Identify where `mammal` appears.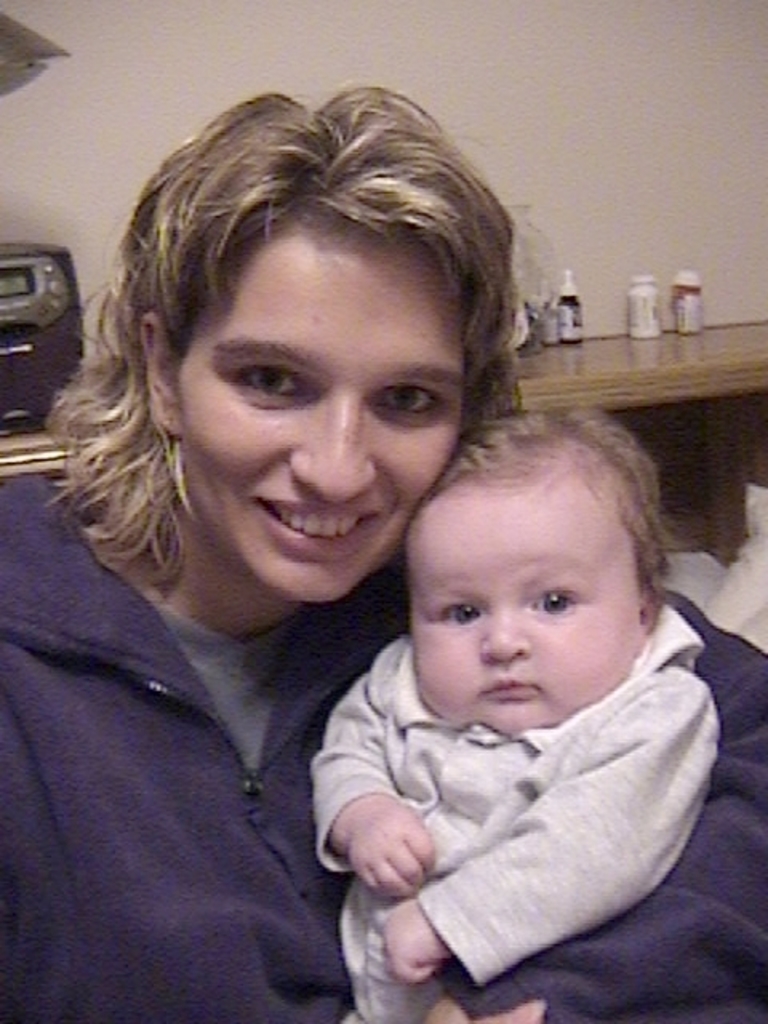
Appears at 0 83 766 1022.
